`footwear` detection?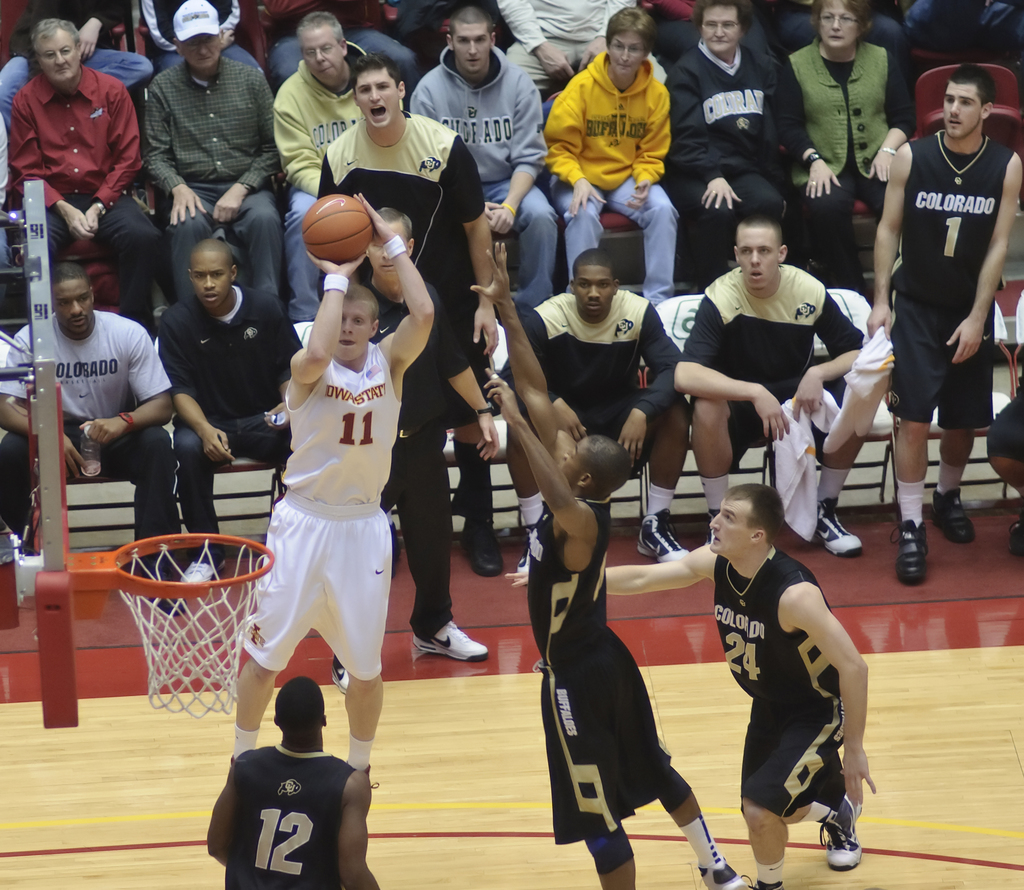
locate(330, 656, 349, 695)
